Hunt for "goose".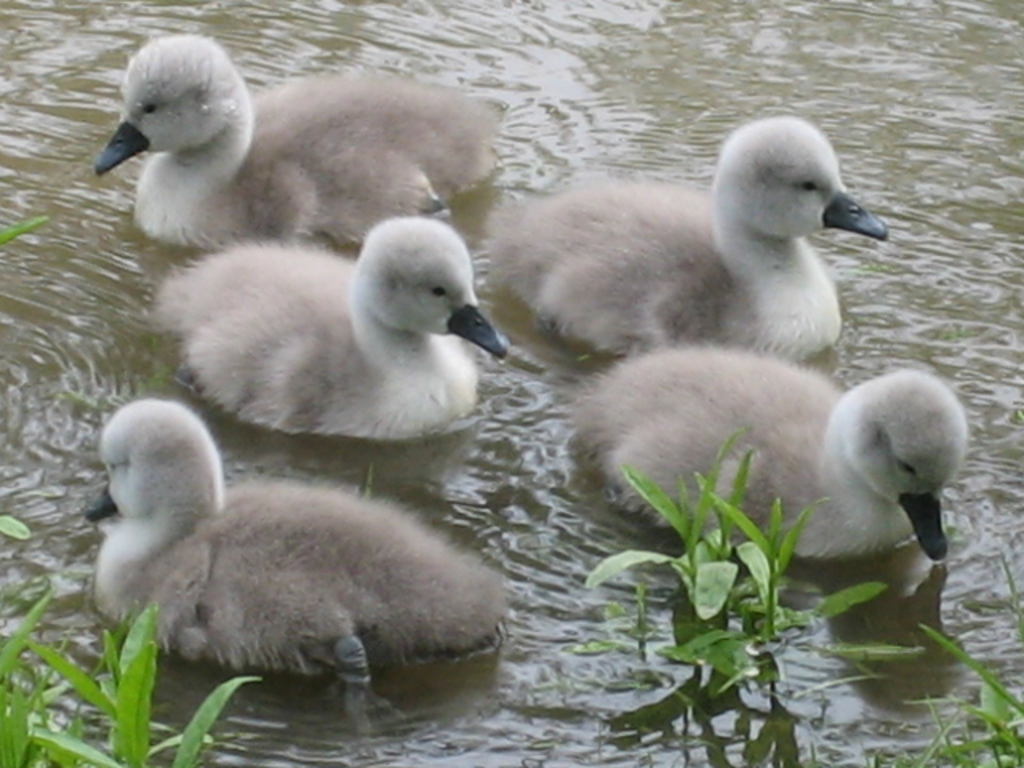
Hunted down at 96, 48, 488, 240.
